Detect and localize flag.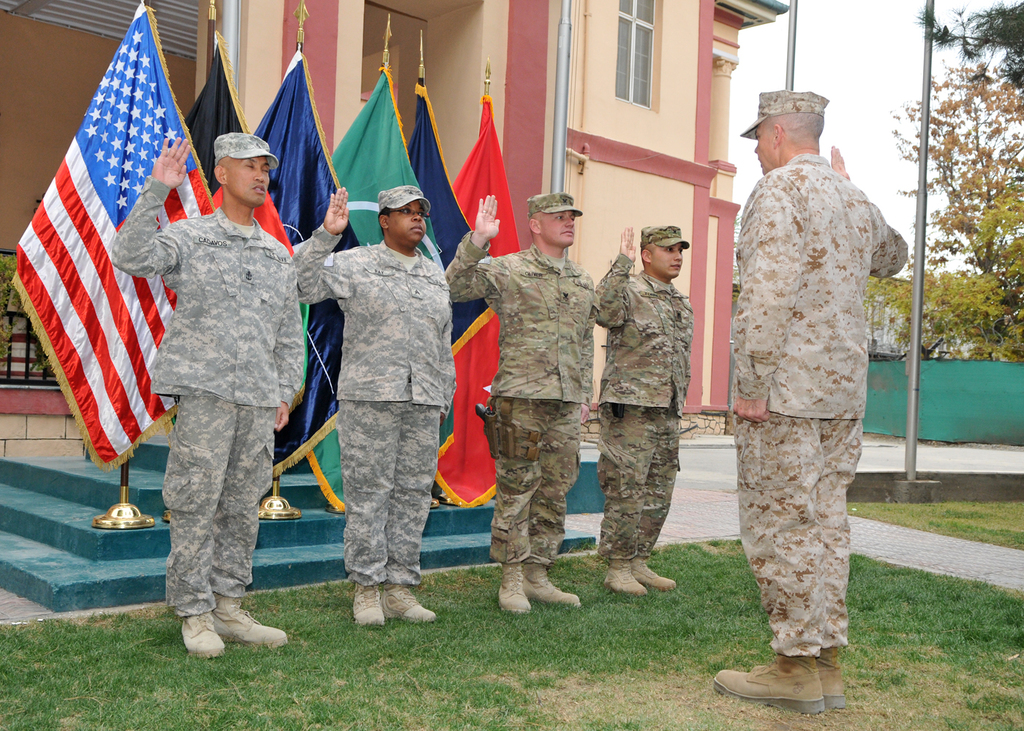
Localized at [180,27,295,270].
